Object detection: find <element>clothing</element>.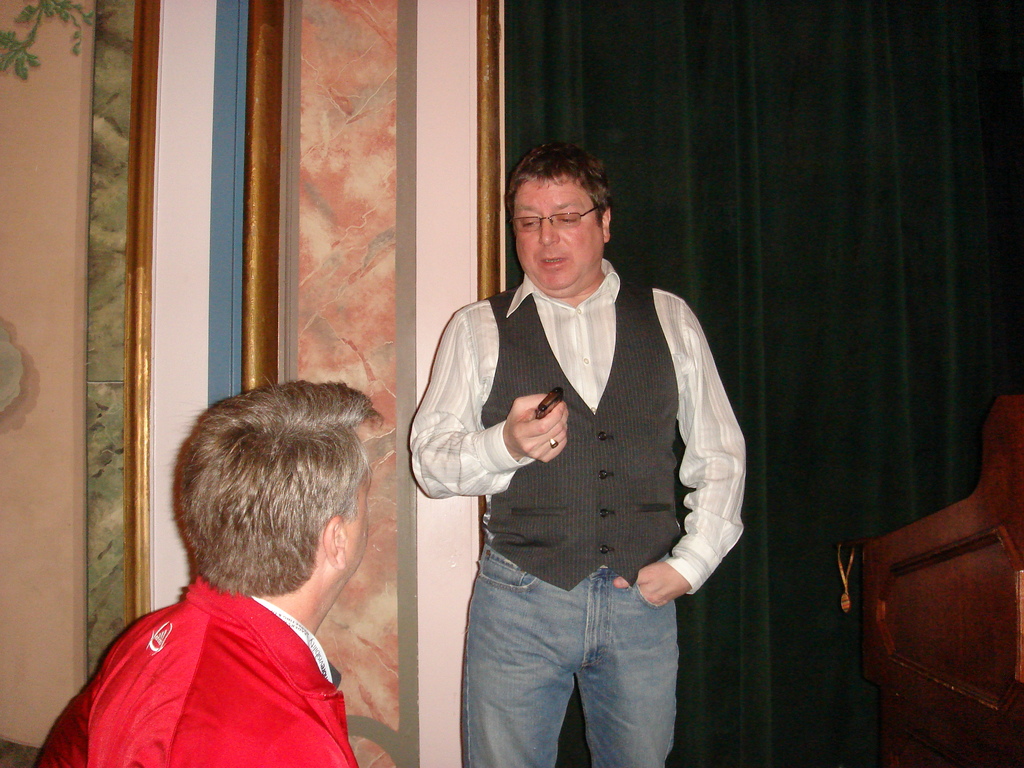
left=405, top=256, right=750, bottom=588.
